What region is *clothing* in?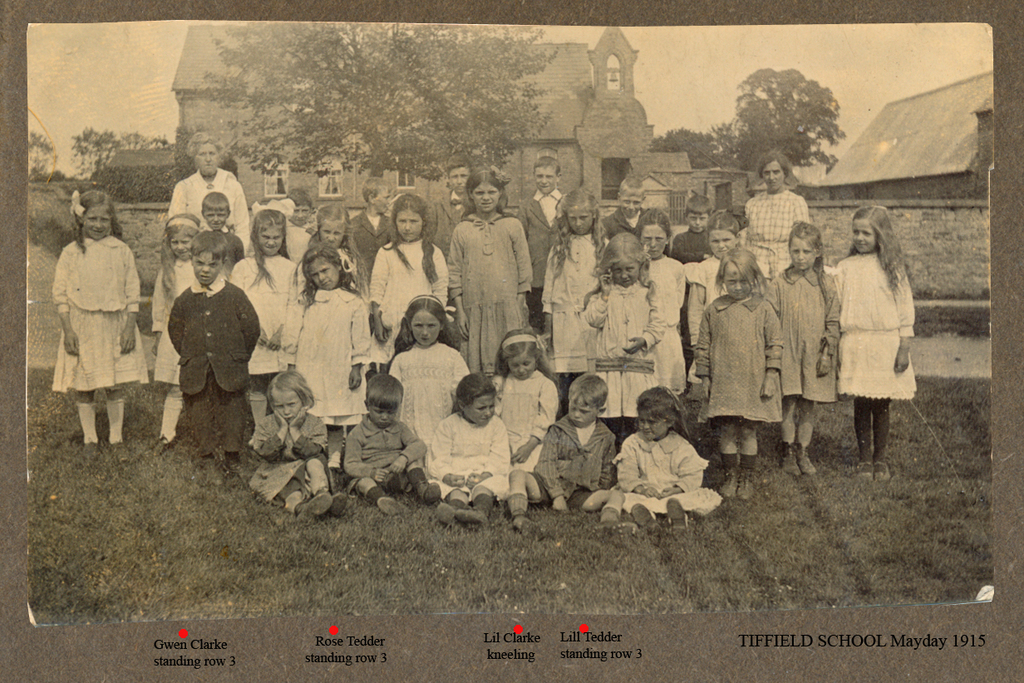
BBox(541, 232, 611, 375).
